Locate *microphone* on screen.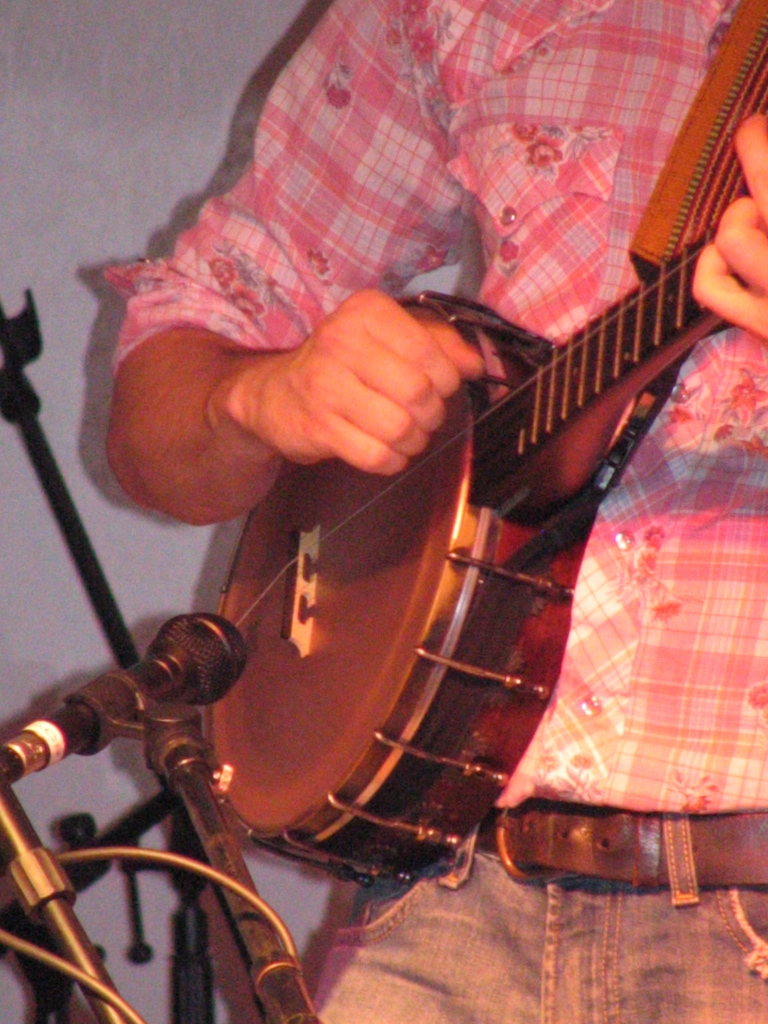
On screen at 0,600,247,777.
